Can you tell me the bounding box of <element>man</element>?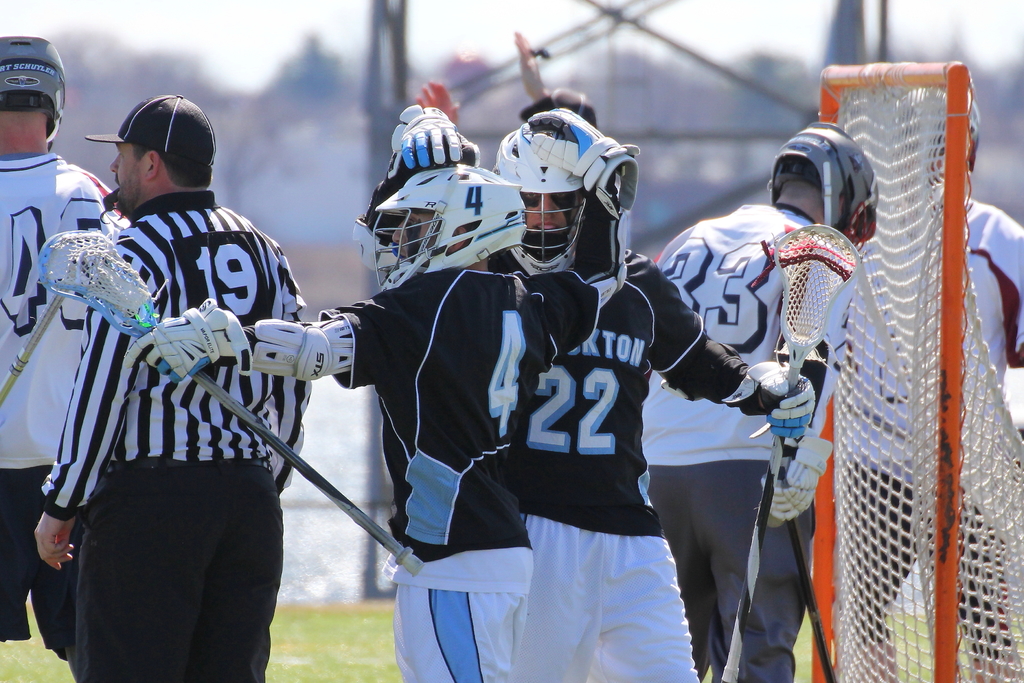
[38, 101, 637, 682].
